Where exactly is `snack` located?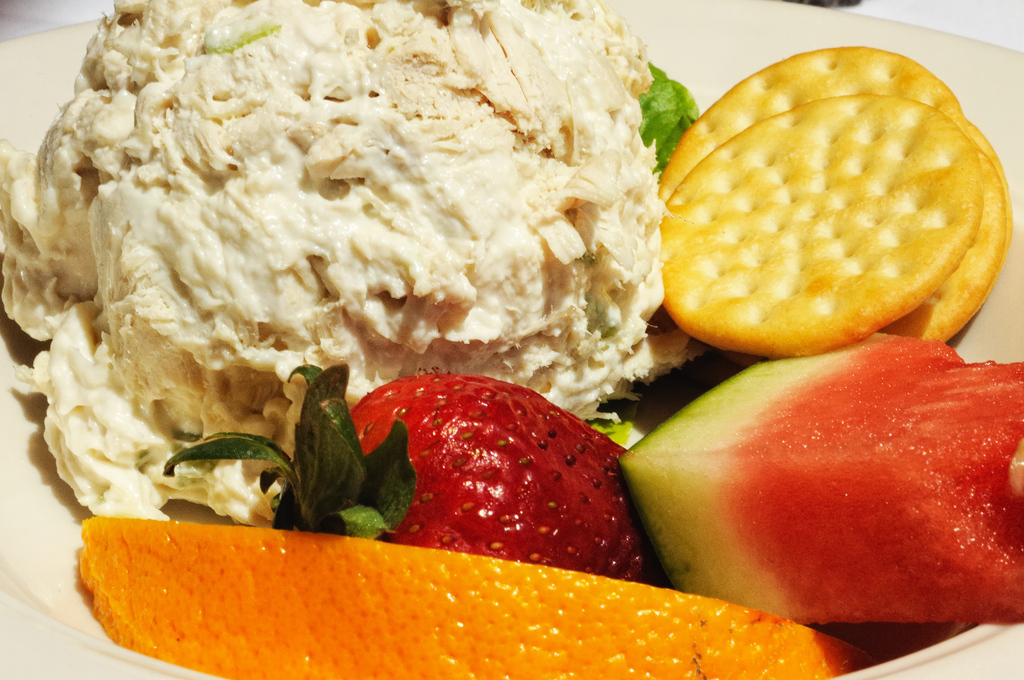
Its bounding box is 659/58/1008/392.
